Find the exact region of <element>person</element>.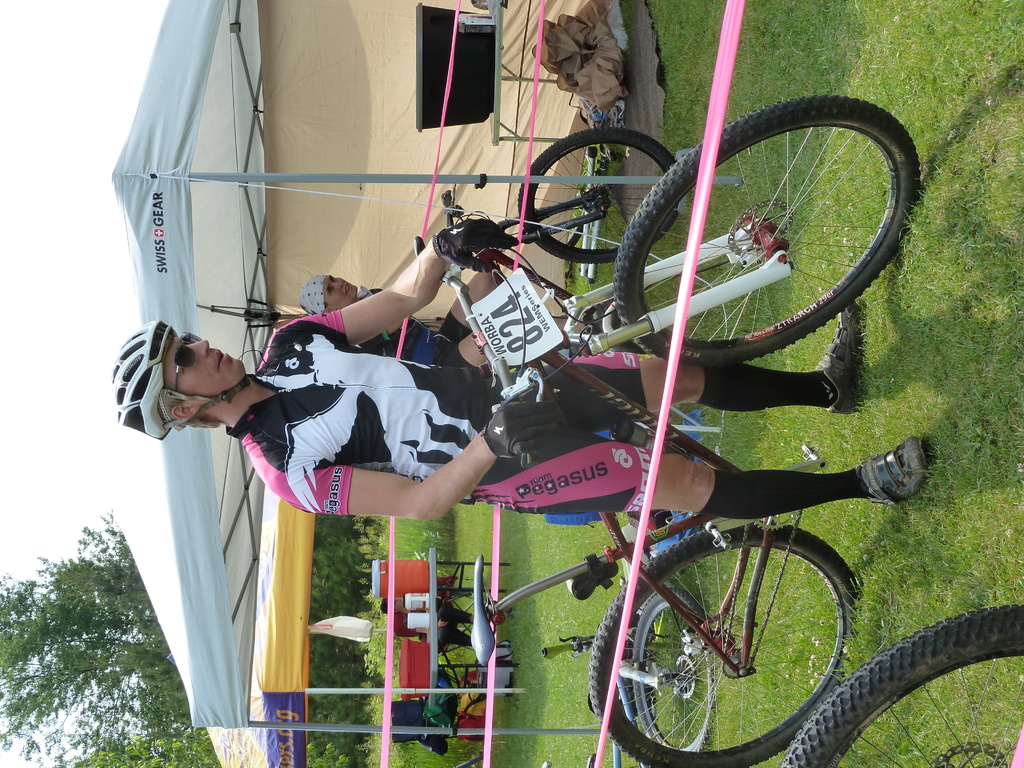
Exact region: 298,273,499,369.
